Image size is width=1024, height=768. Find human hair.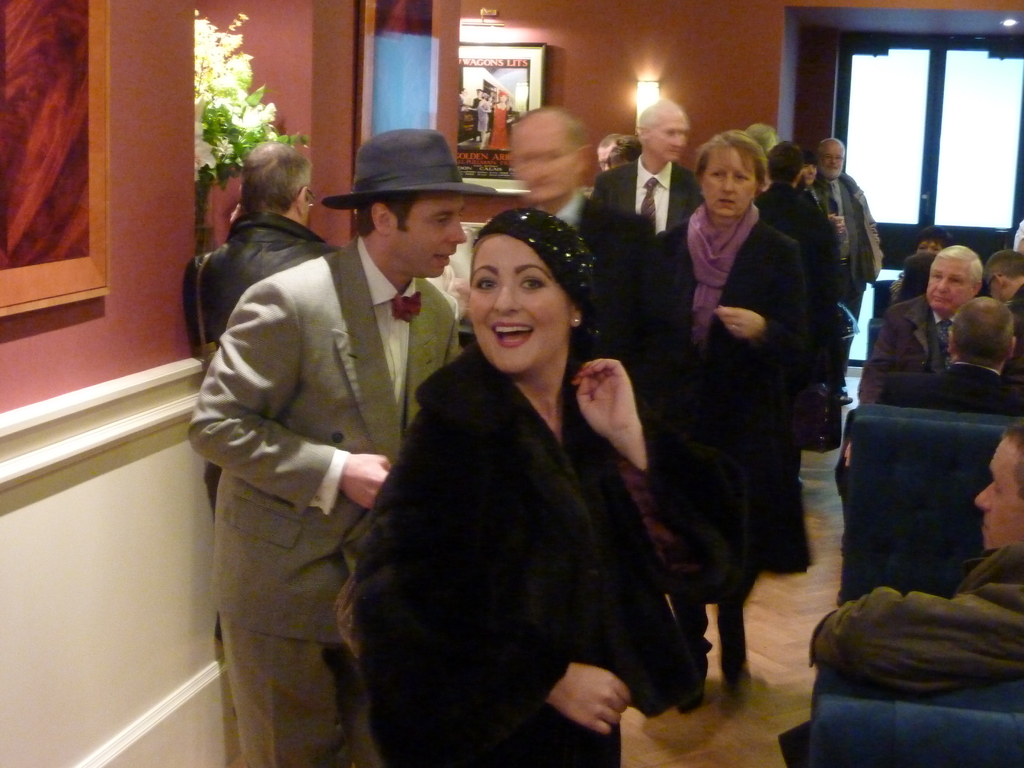
x1=616, y1=134, x2=644, y2=161.
